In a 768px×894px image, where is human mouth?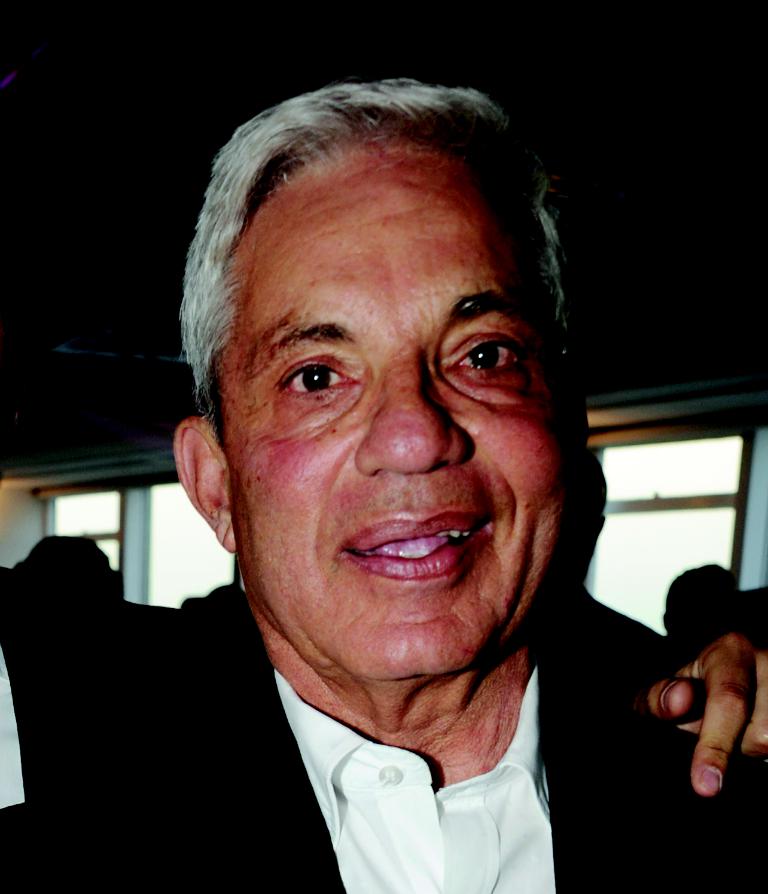
[319,520,505,586].
